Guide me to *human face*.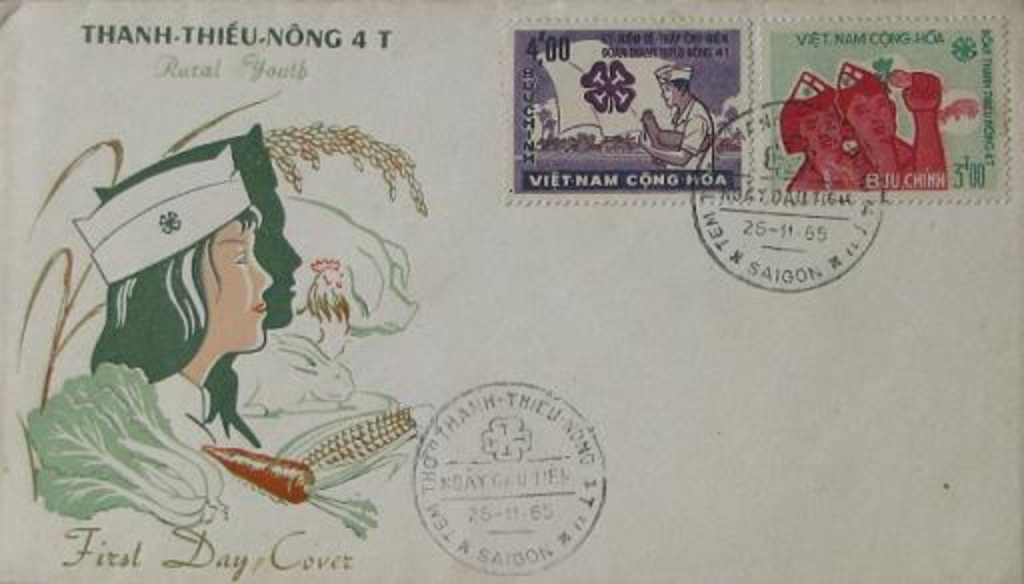
Guidance: left=660, top=82, right=682, bottom=106.
